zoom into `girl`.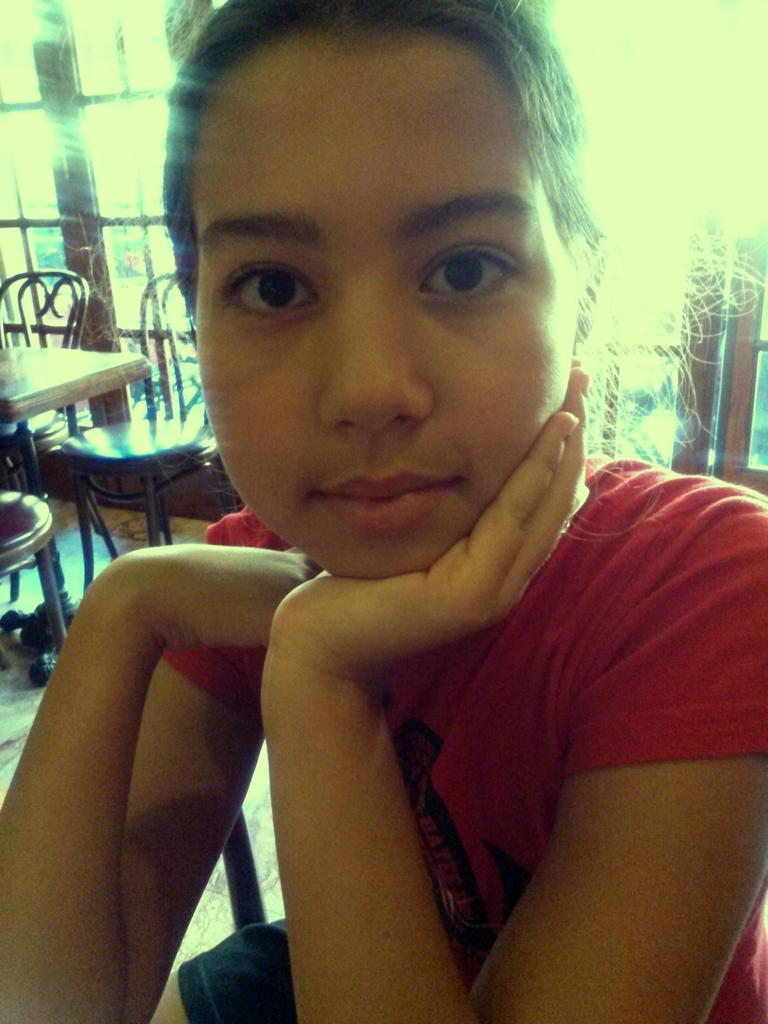
Zoom target: pyautogui.locateOnScreen(0, 1, 767, 1022).
